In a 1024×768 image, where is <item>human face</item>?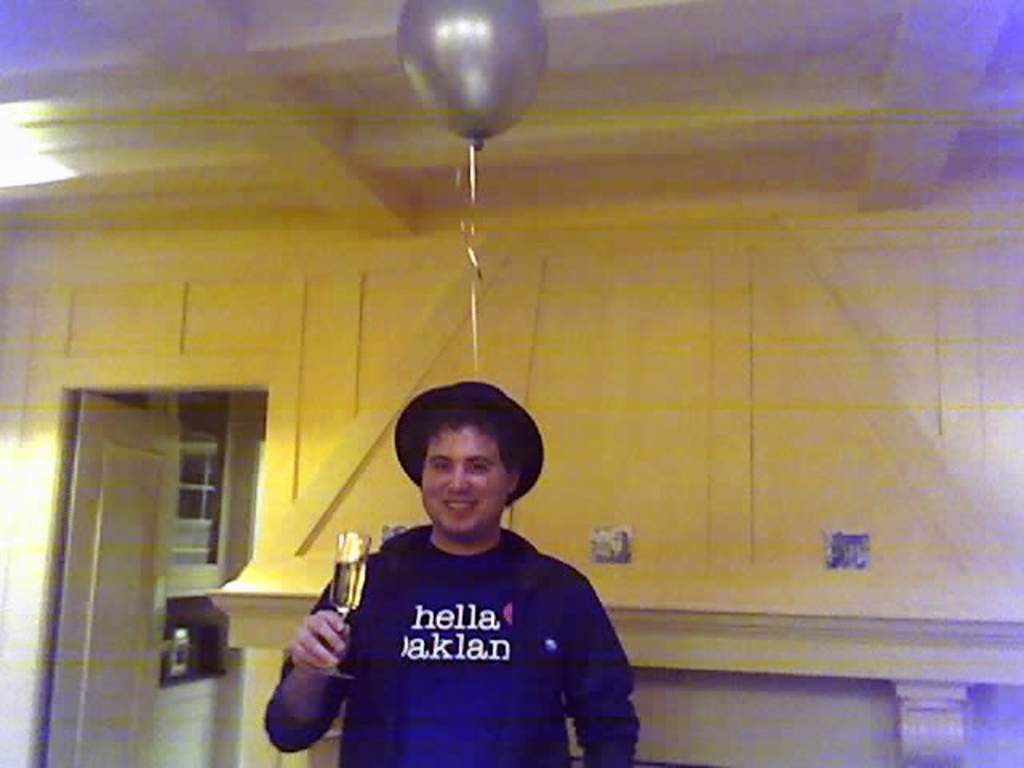
BBox(414, 414, 512, 536).
